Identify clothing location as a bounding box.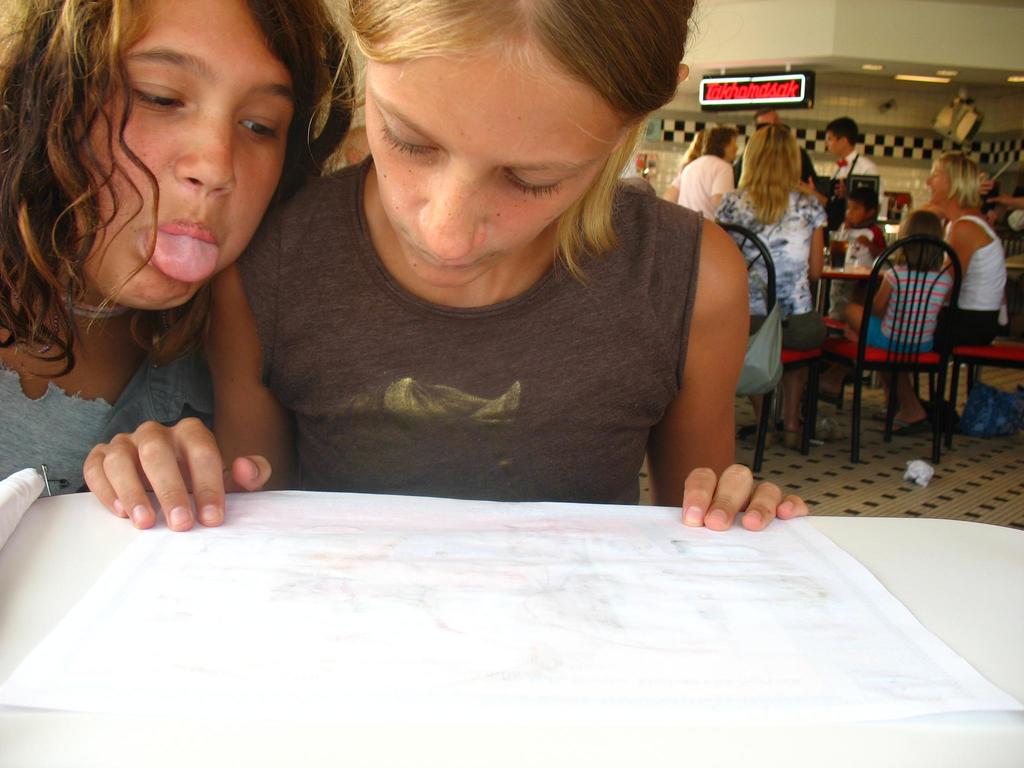
(942,216,1006,312).
